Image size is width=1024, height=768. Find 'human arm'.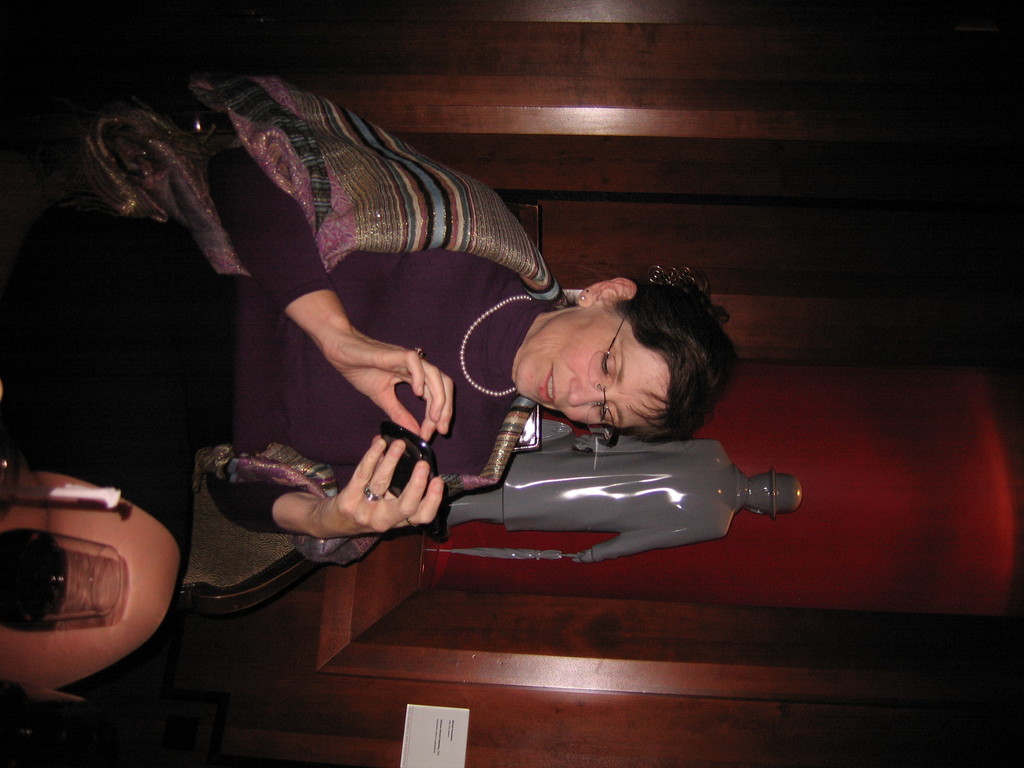
570, 436, 730, 460.
